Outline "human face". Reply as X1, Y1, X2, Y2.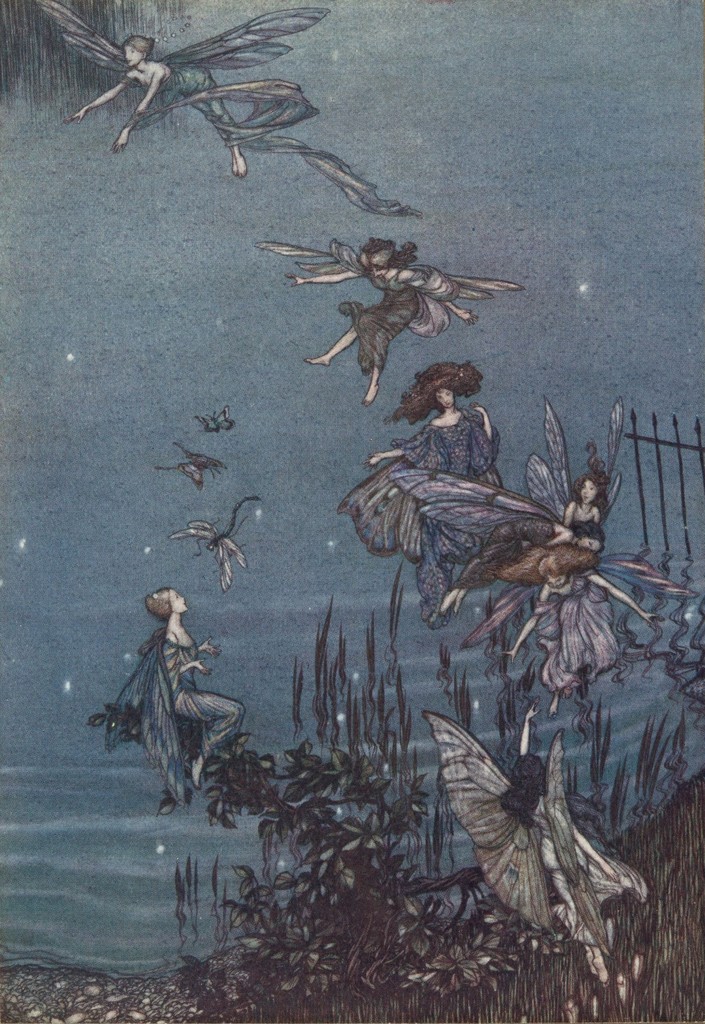
581, 480, 597, 504.
